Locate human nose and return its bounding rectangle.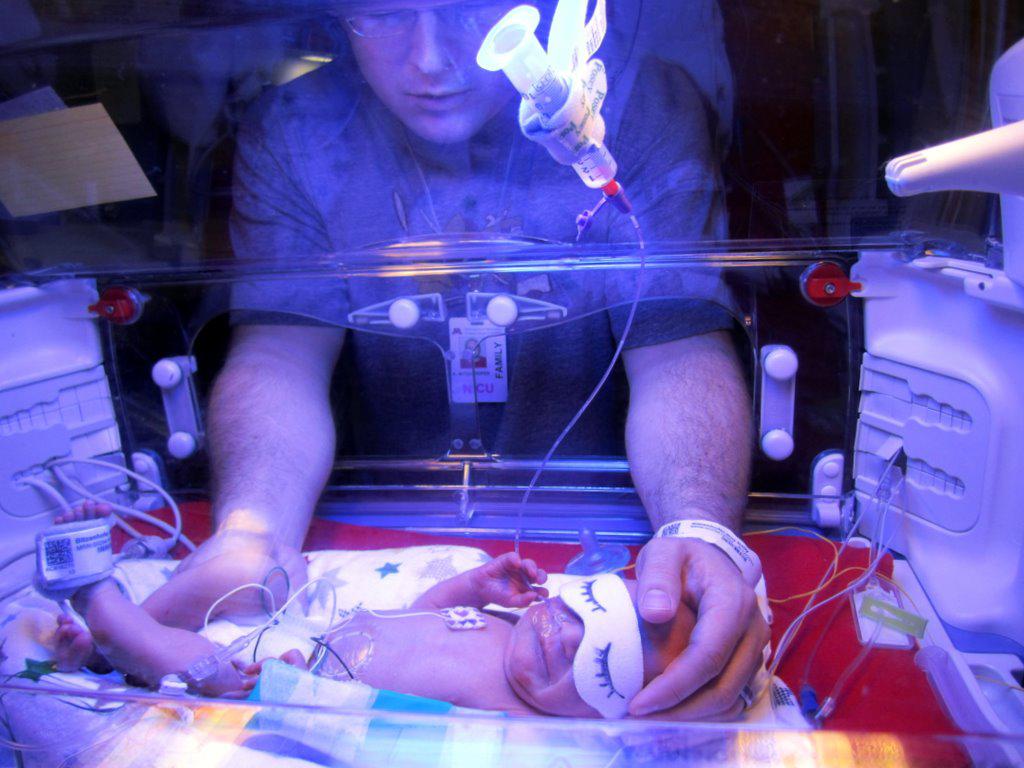
(406,8,463,76).
